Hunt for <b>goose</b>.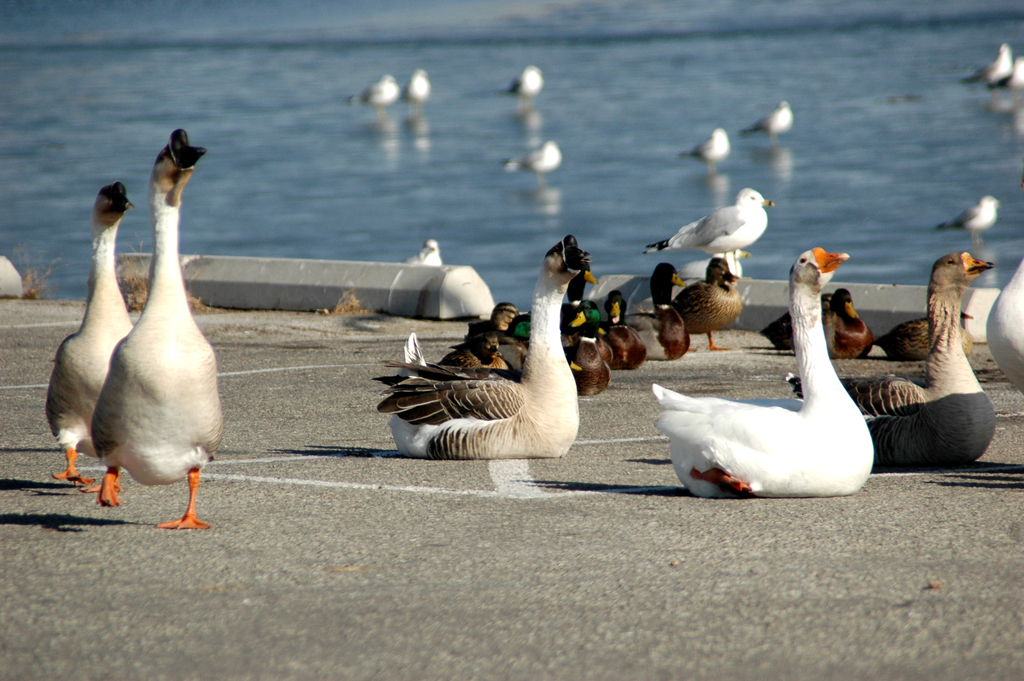
Hunted down at bbox=[94, 127, 225, 529].
